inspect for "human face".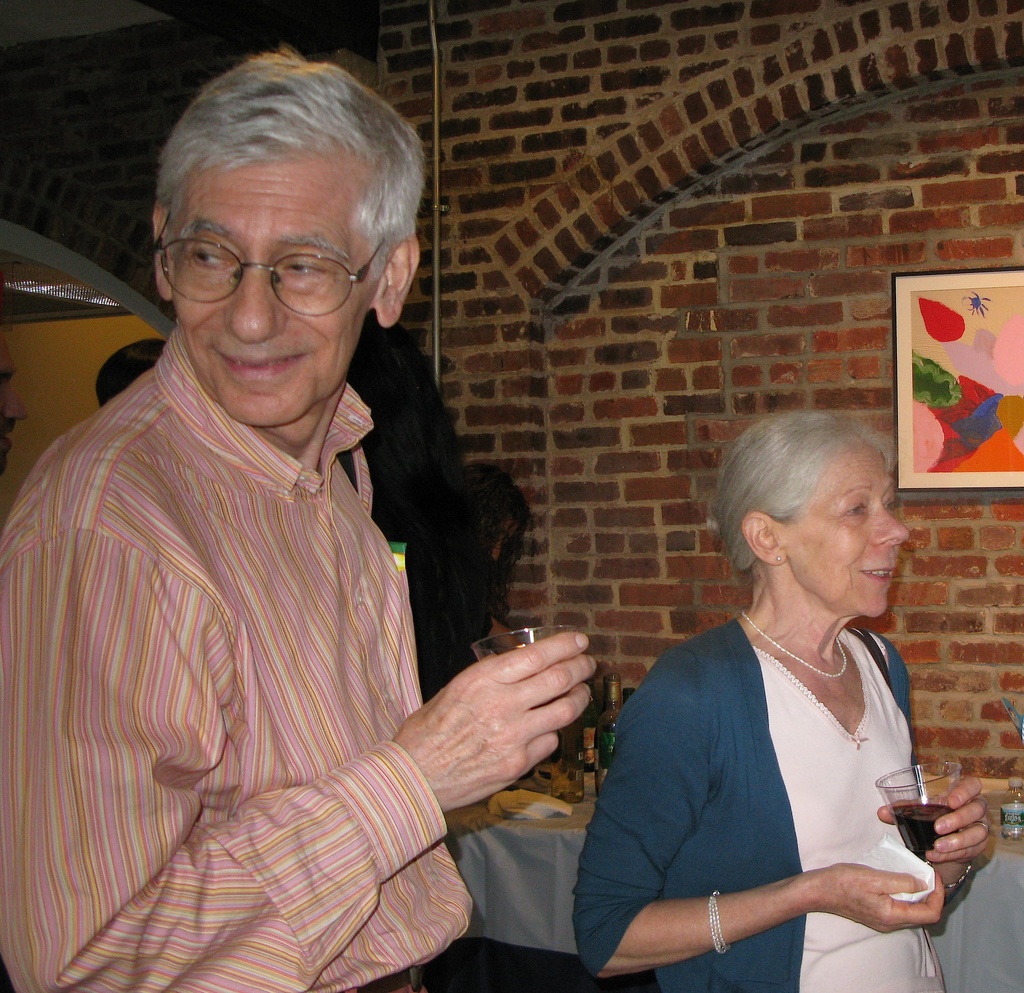
Inspection: 791, 453, 910, 617.
